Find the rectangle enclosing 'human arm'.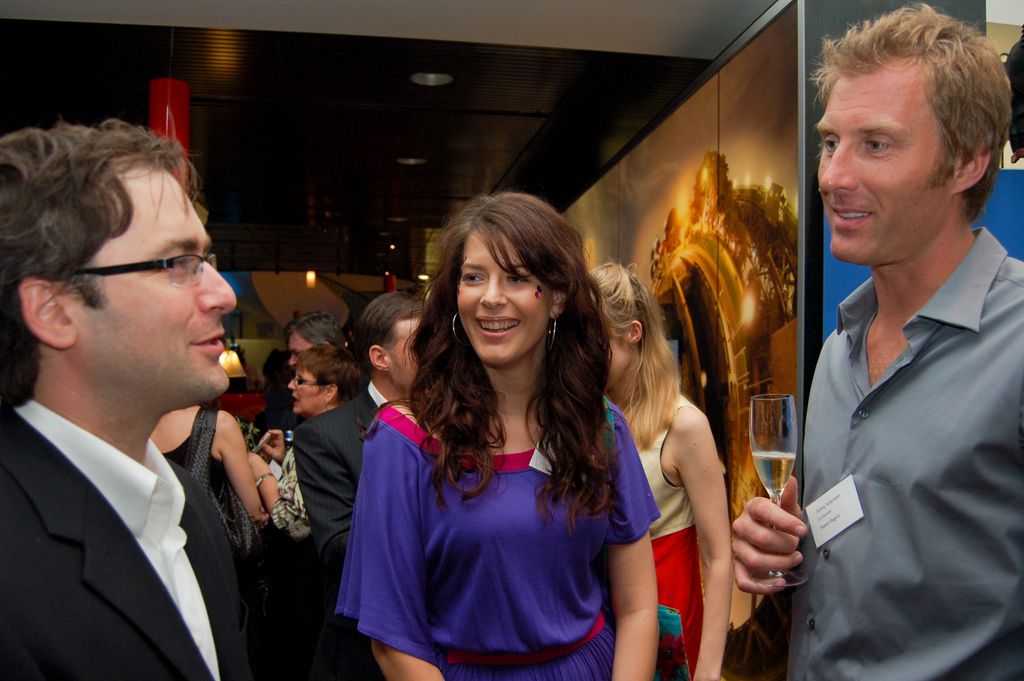
332, 402, 445, 680.
